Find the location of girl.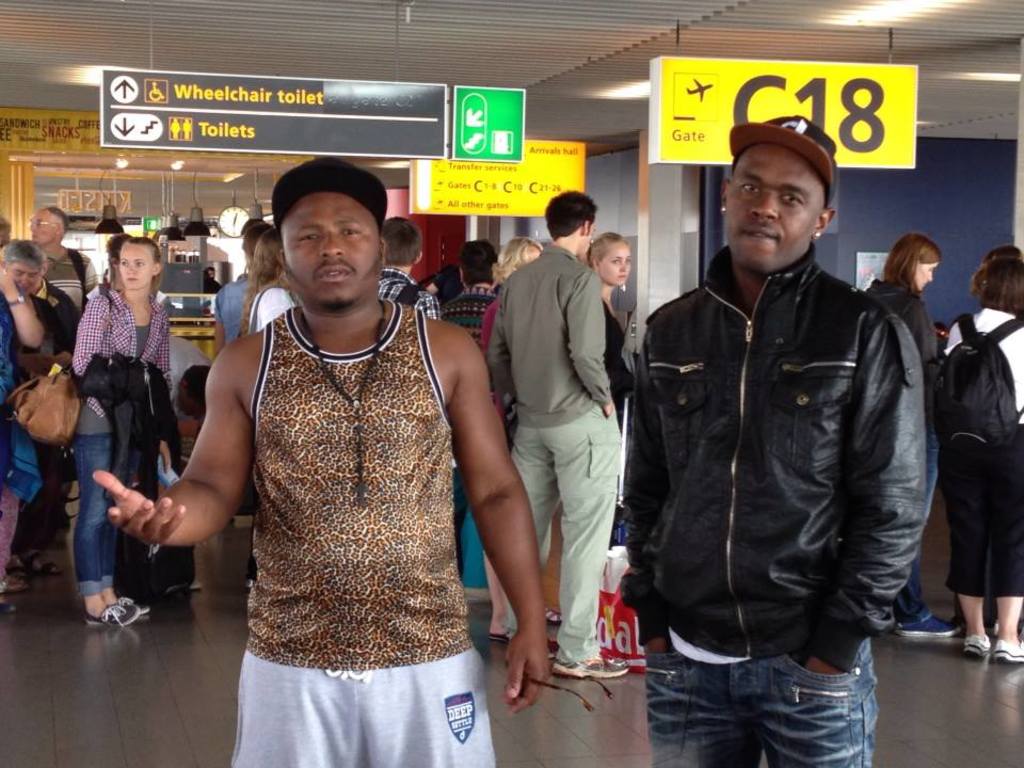
Location: [67,235,178,625].
